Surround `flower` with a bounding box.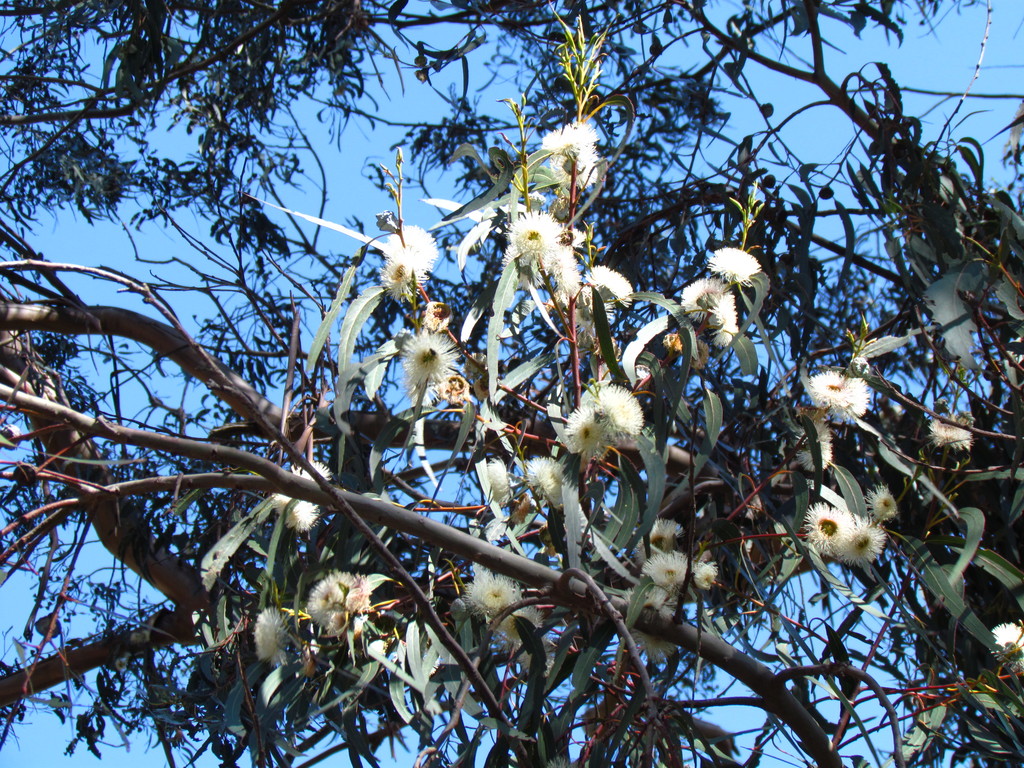
<bbox>573, 291, 596, 331</bbox>.
